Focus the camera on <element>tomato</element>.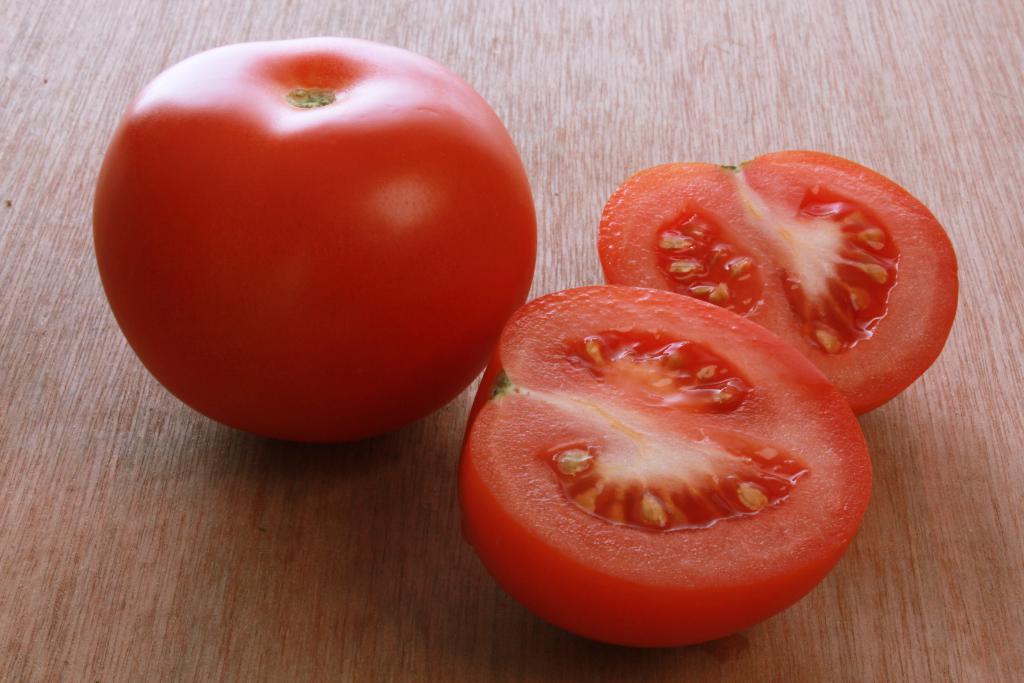
Focus region: pyautogui.locateOnScreen(88, 34, 532, 445).
